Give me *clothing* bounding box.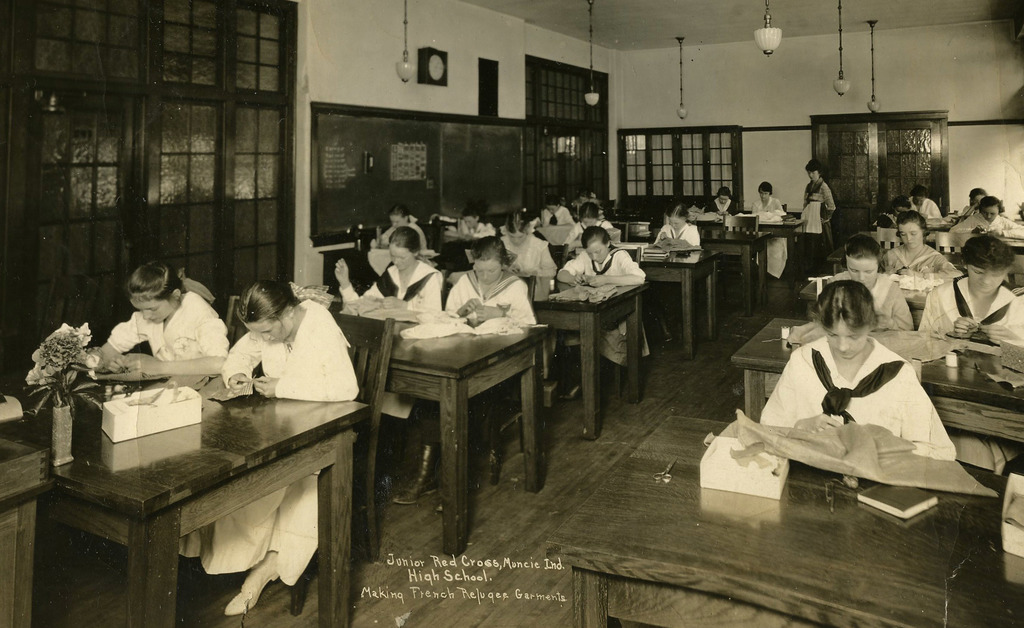
<region>920, 280, 1023, 470</region>.
